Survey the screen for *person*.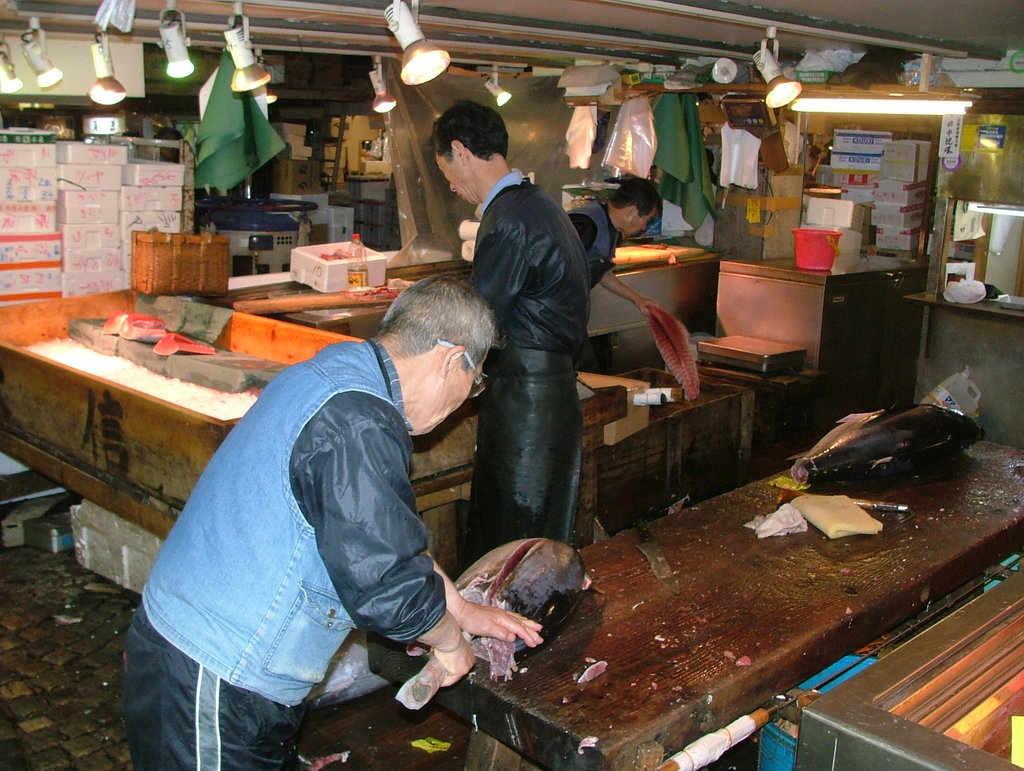
Survey found: 454 110 600 494.
